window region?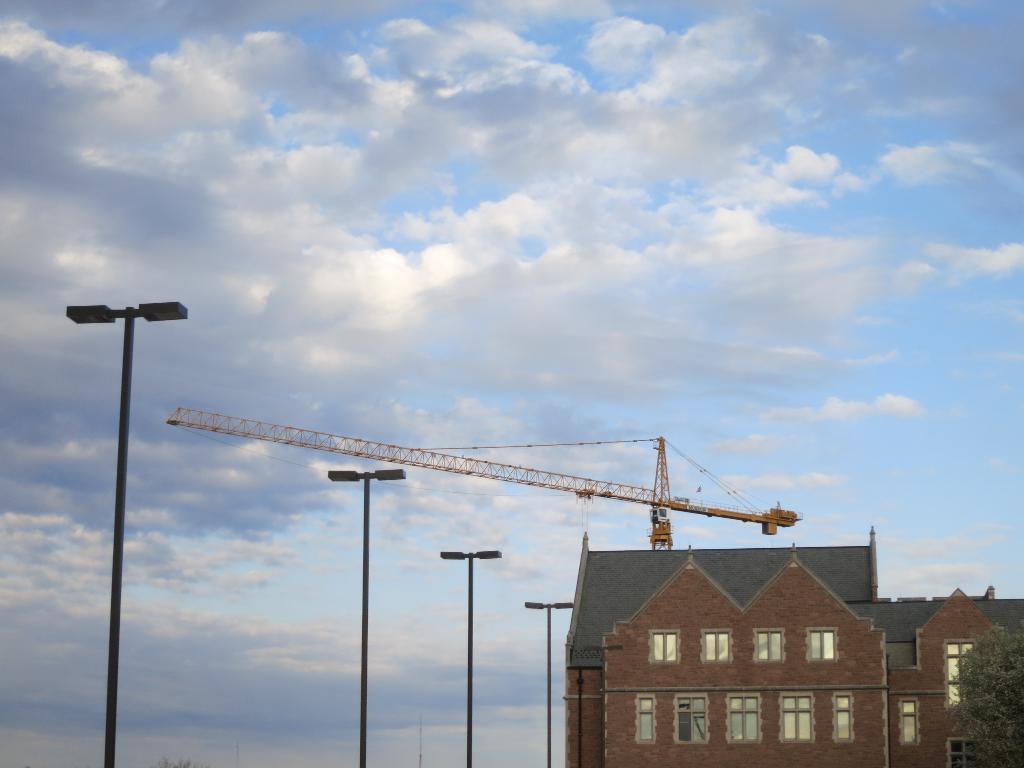
crop(755, 632, 784, 660)
